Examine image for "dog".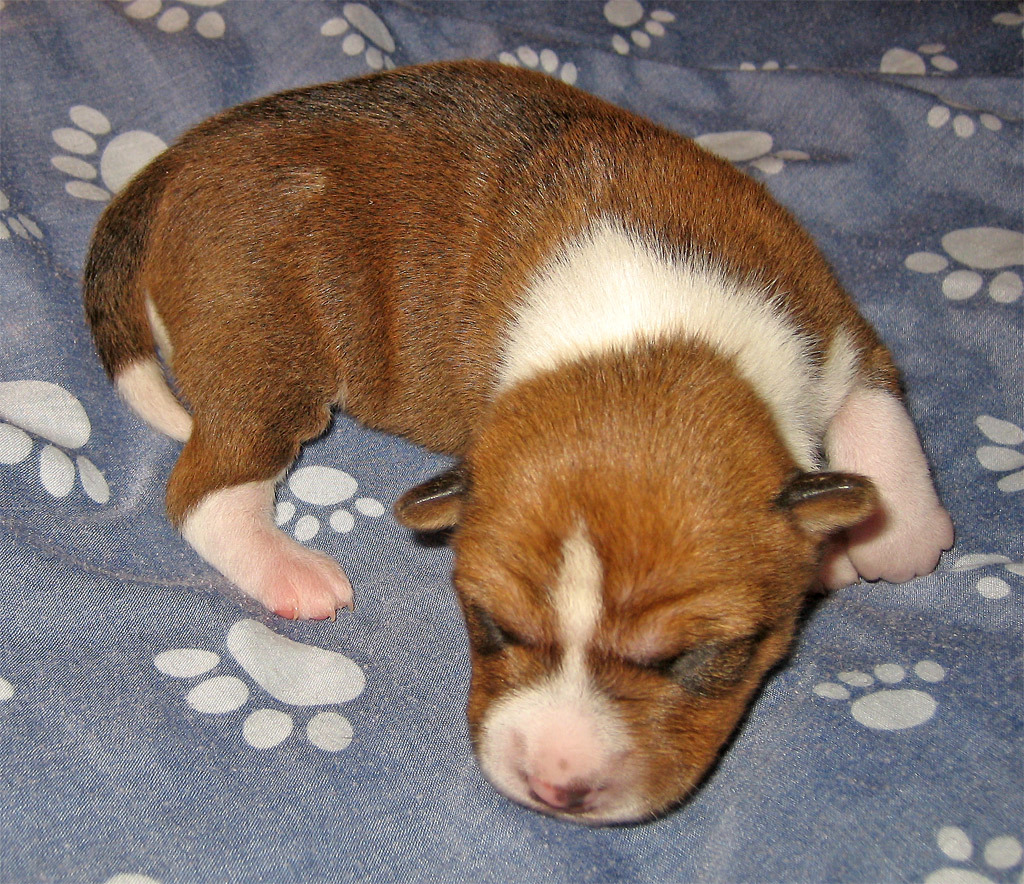
Examination result: <box>86,58,954,830</box>.
